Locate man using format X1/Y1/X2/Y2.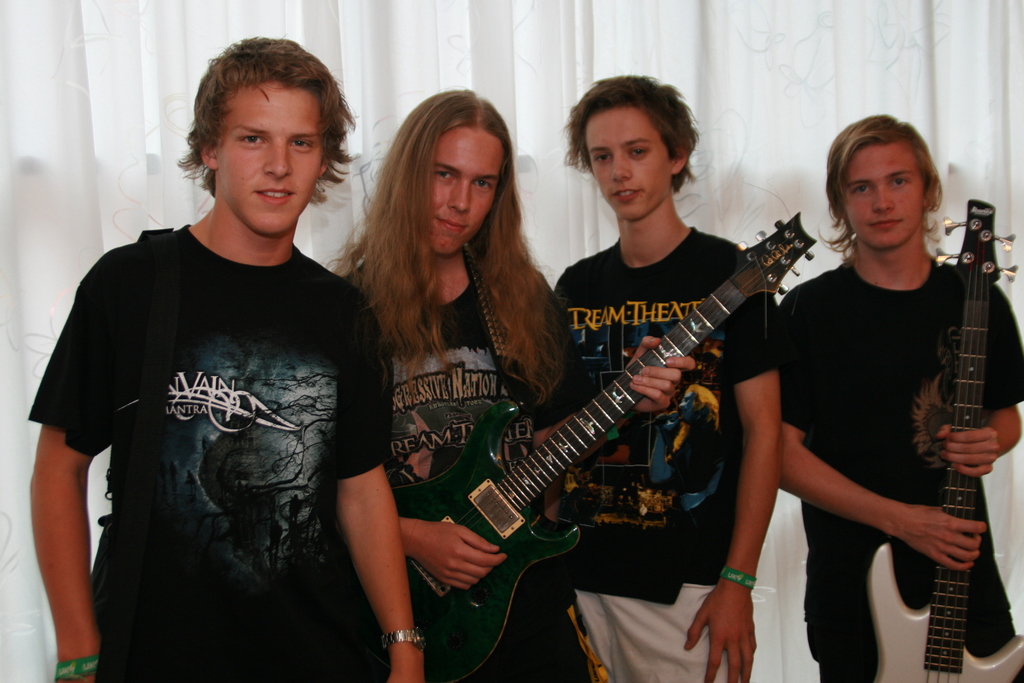
555/74/788/682.
